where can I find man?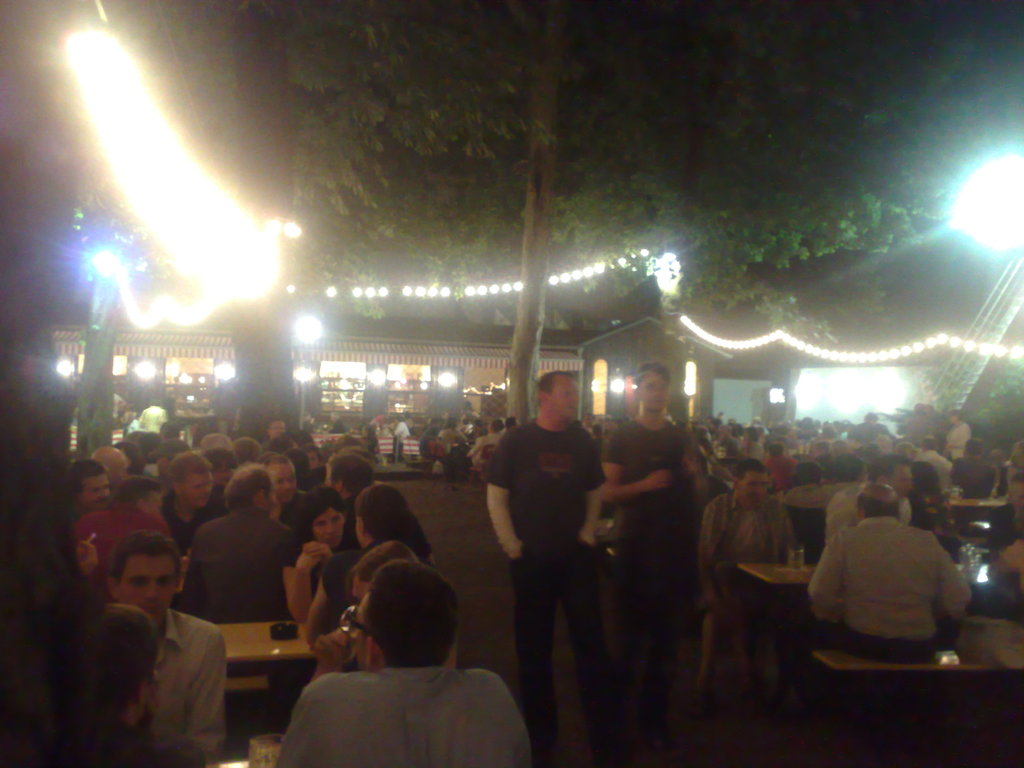
You can find it at detection(269, 560, 536, 767).
